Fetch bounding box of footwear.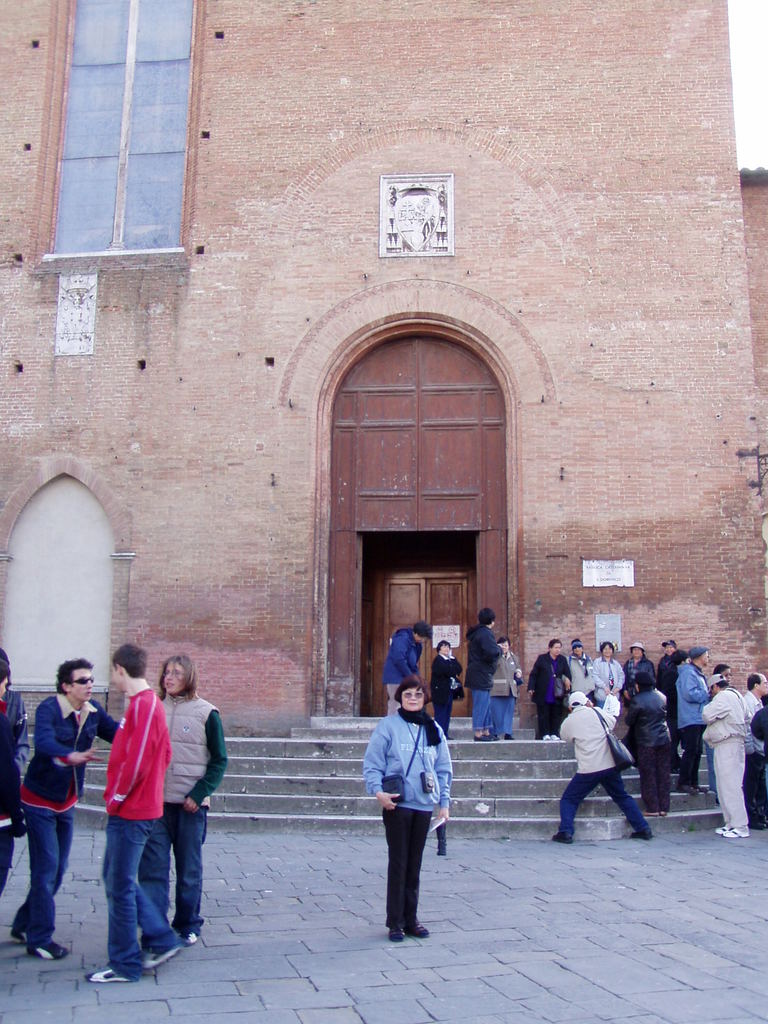
Bbox: <region>408, 917, 431, 938</region>.
